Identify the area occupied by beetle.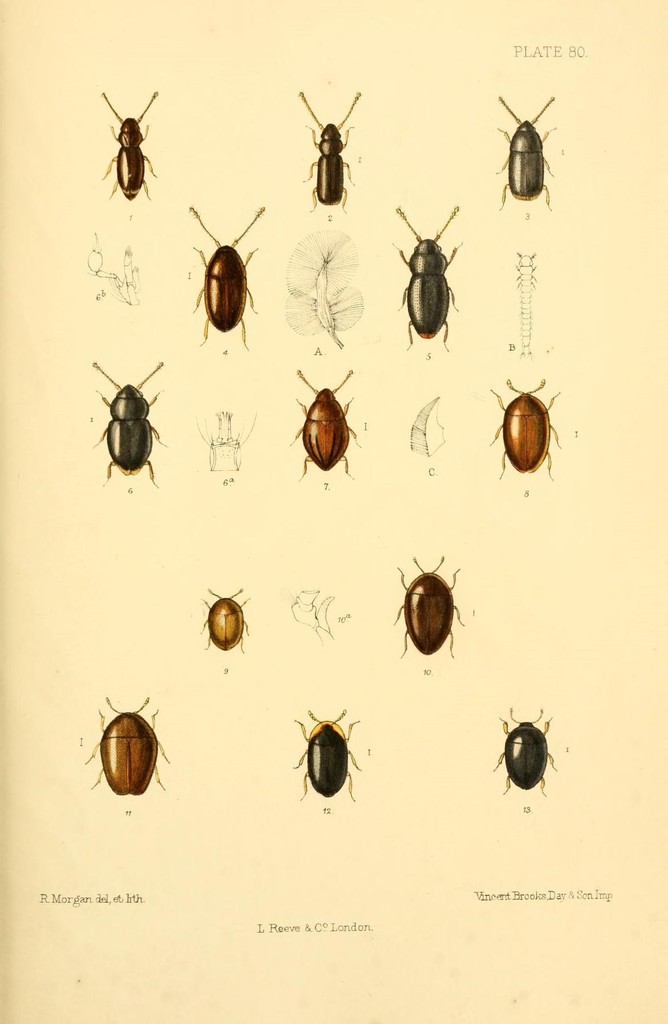
Area: bbox(502, 90, 574, 220).
